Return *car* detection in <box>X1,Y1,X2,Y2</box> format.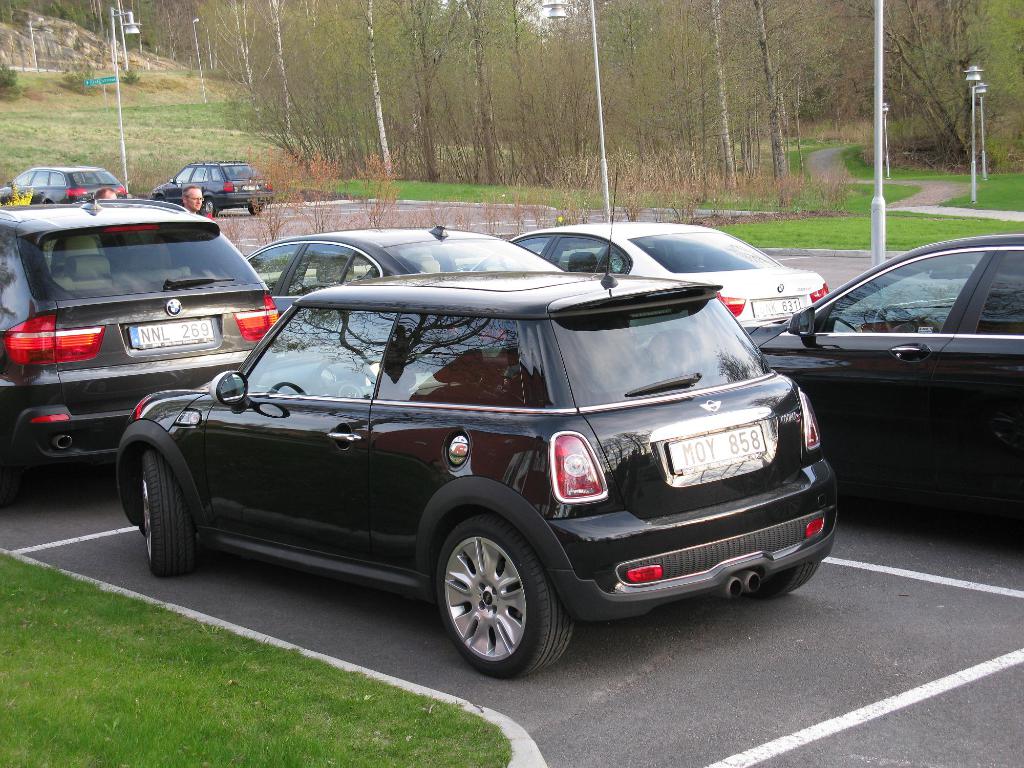
<box>504,220,828,320</box>.
